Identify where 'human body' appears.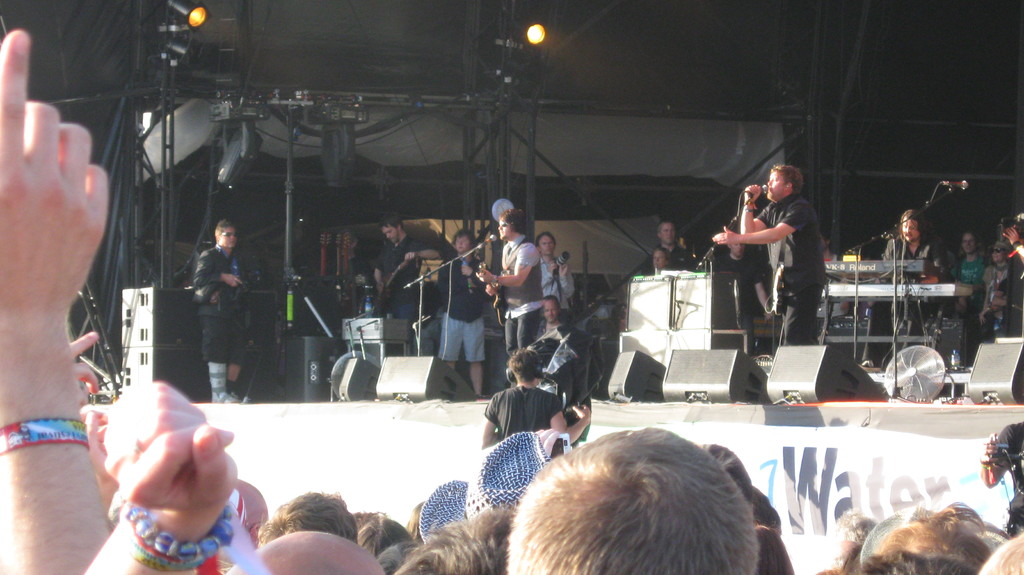
Appears at box(431, 230, 488, 390).
